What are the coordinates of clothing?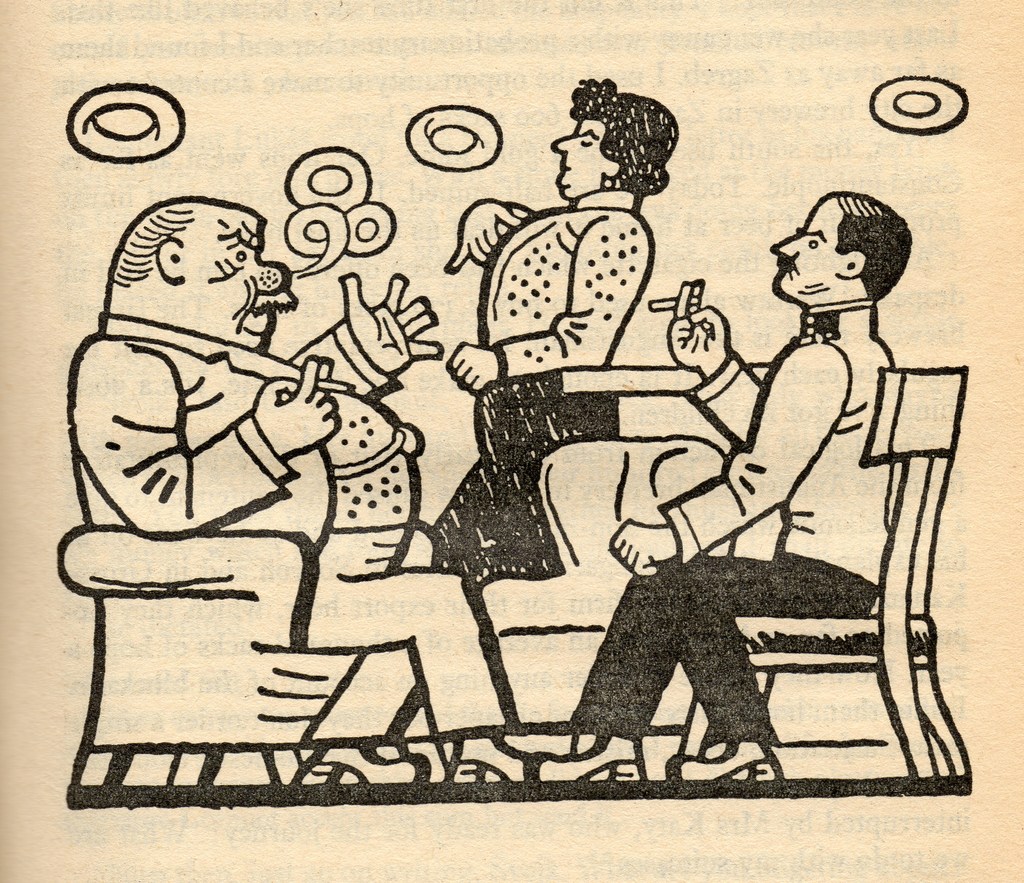
[573,330,902,741].
